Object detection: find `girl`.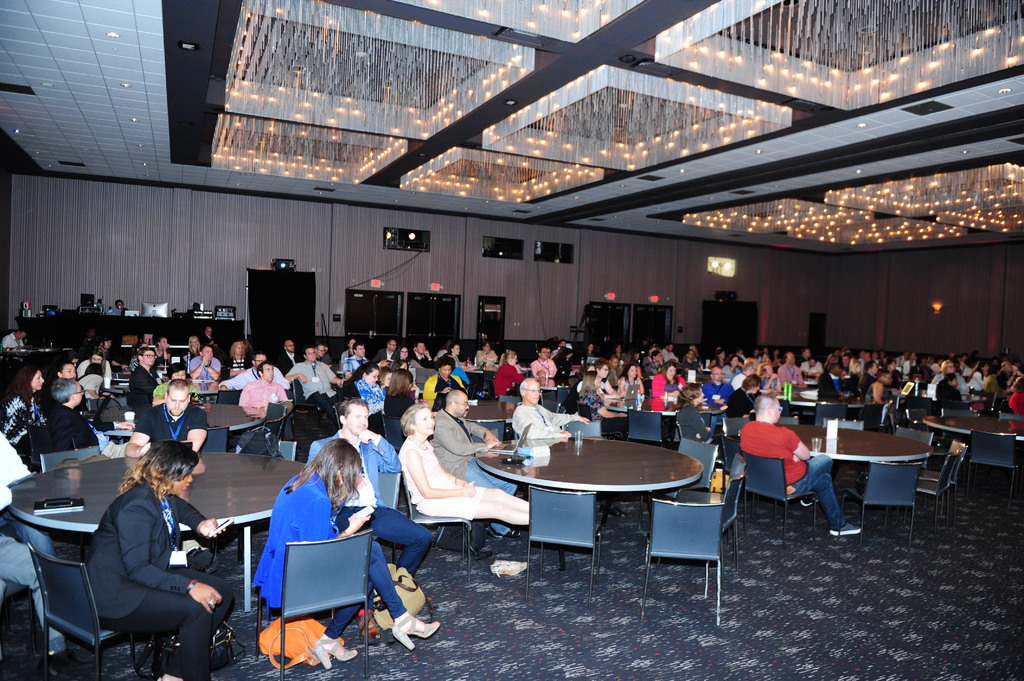
494:352:520:399.
